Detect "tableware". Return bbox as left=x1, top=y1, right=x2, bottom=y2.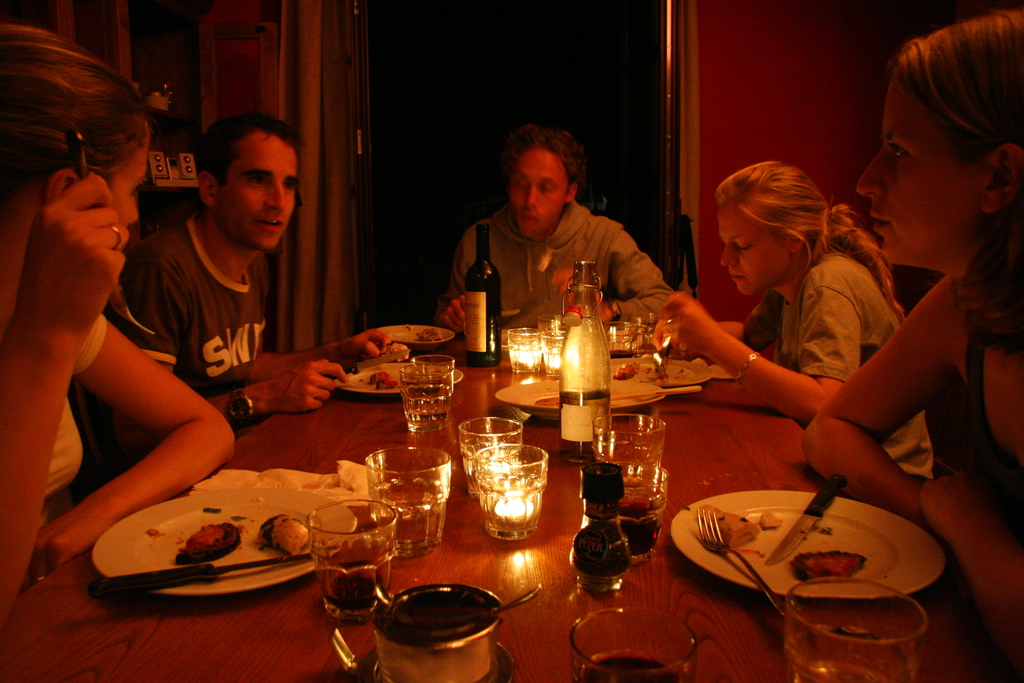
left=691, top=507, right=783, bottom=613.
